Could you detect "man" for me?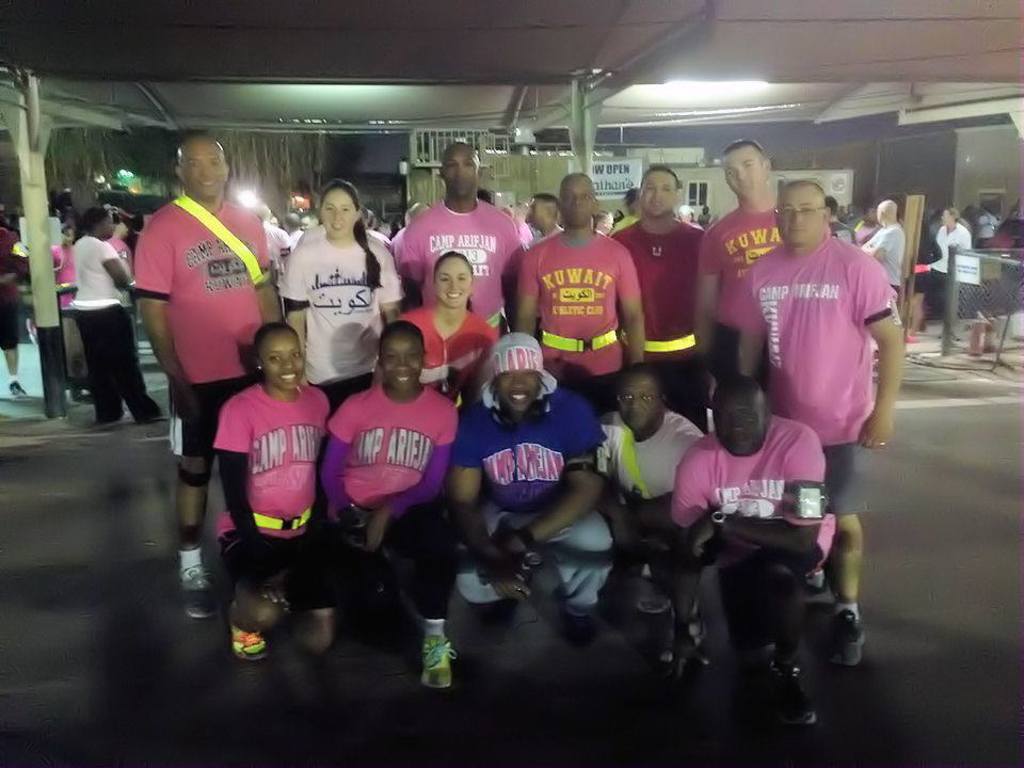
Detection result: pyautogui.locateOnScreen(131, 130, 292, 623).
